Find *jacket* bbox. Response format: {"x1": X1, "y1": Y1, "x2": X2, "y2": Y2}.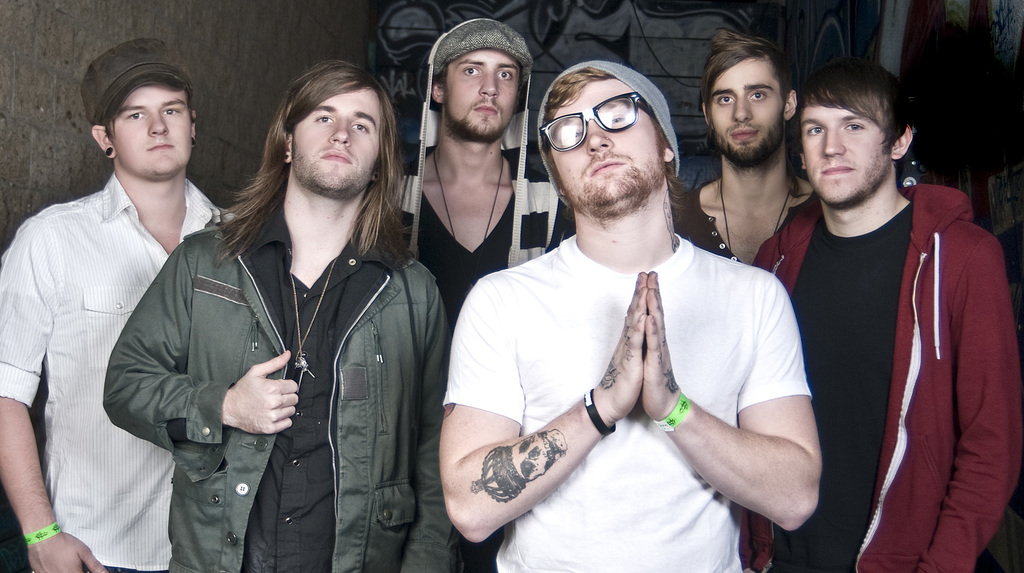
{"x1": 753, "y1": 186, "x2": 1019, "y2": 572}.
